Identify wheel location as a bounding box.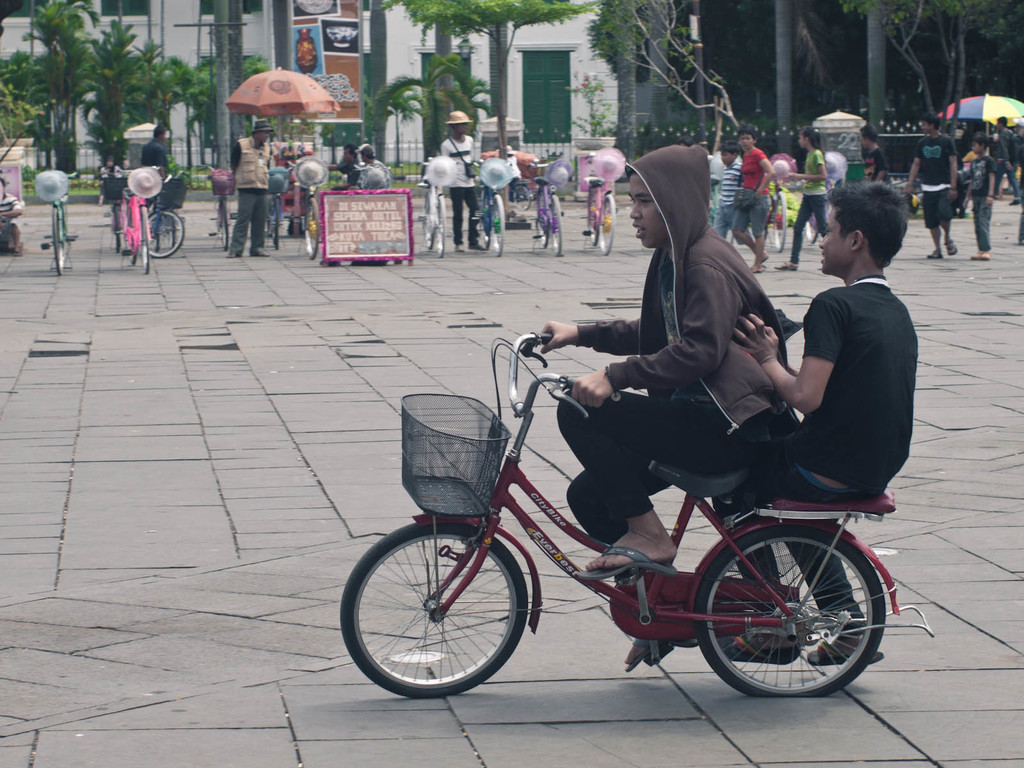
l=599, t=194, r=616, b=255.
